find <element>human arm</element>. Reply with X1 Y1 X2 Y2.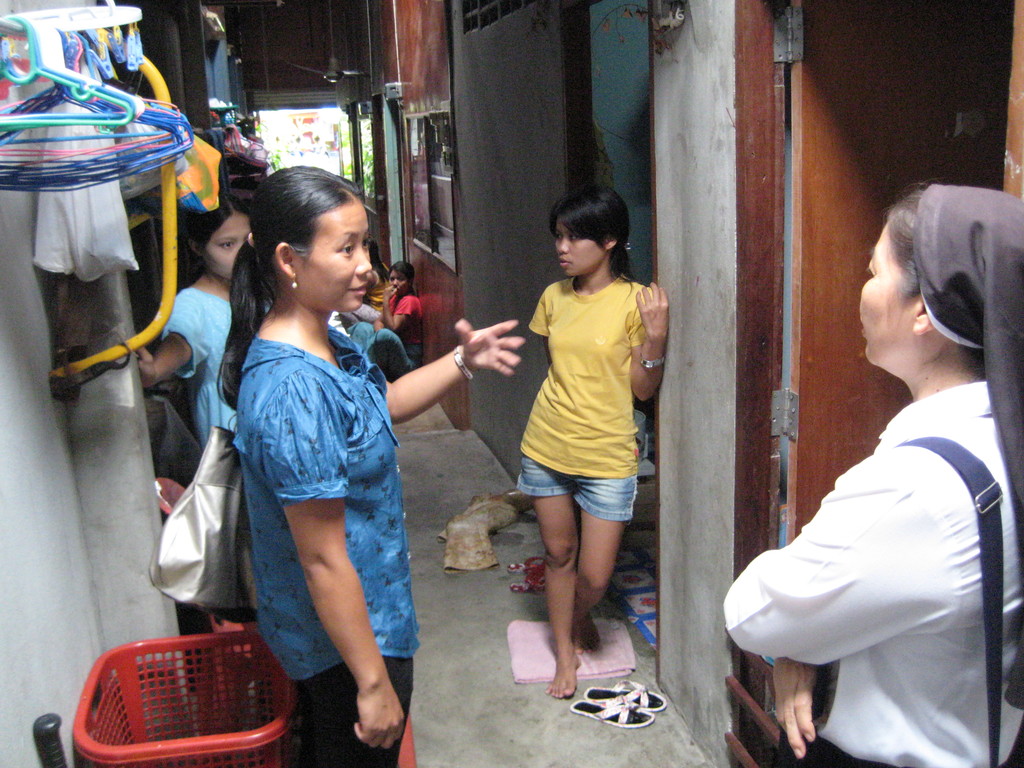
724 452 956 664.
